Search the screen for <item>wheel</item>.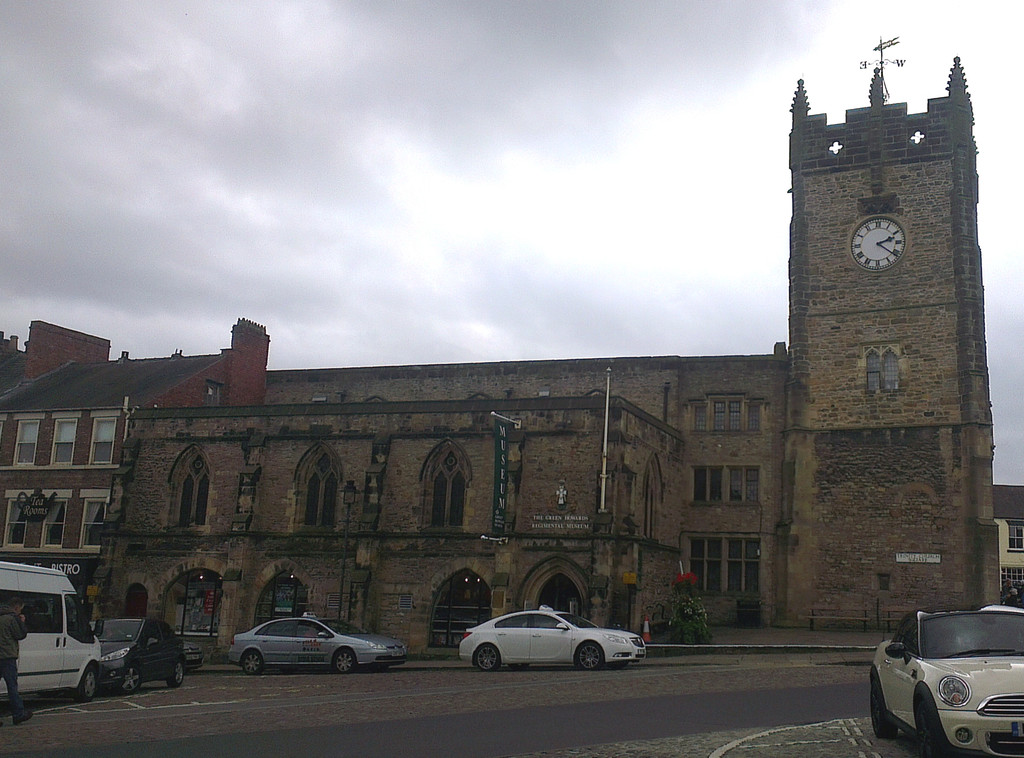
Found at [867, 678, 897, 742].
